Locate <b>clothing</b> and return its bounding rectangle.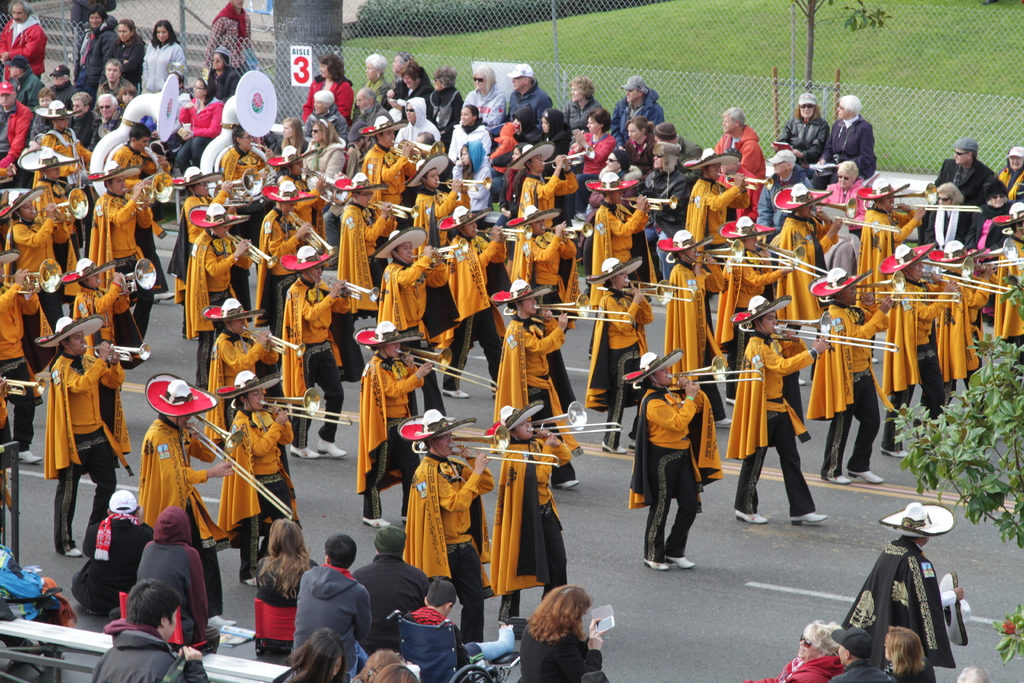
{"x1": 758, "y1": 168, "x2": 805, "y2": 224}.
